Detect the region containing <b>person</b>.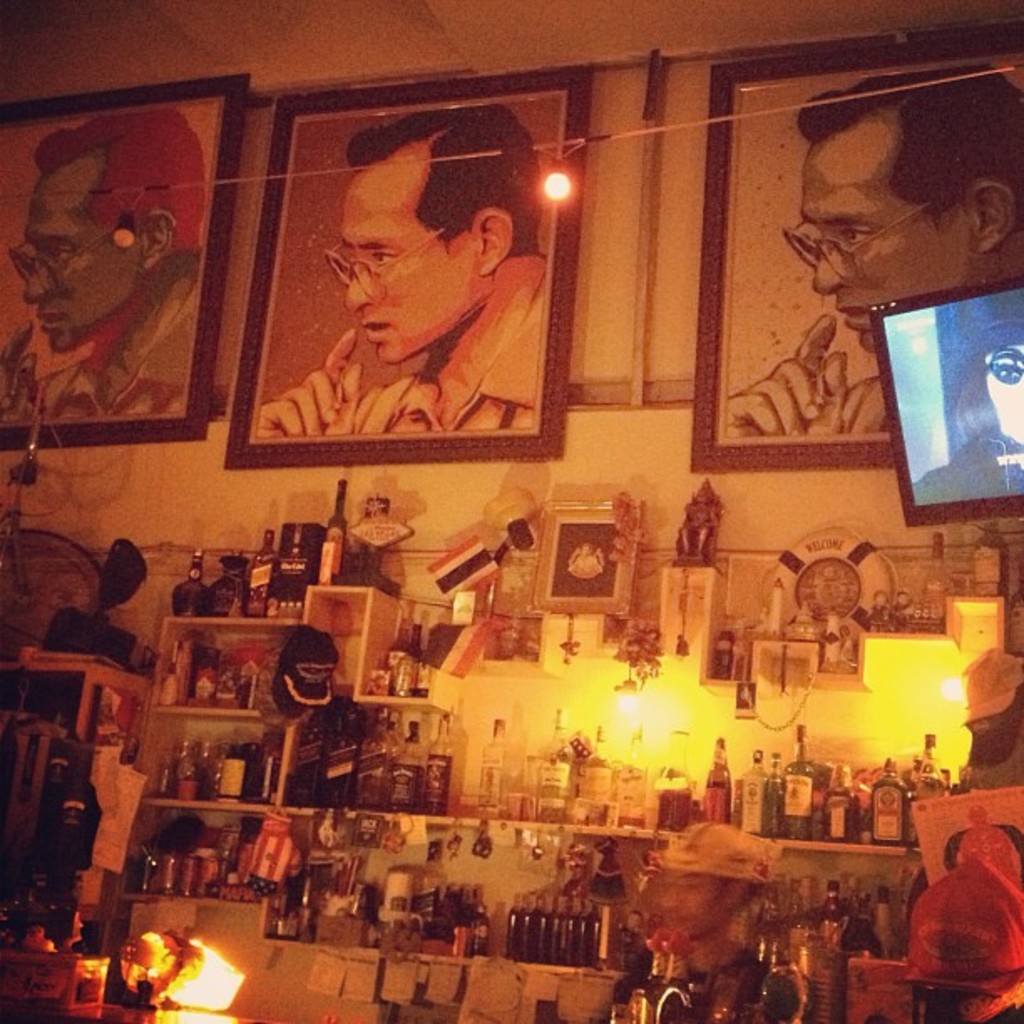
(726,69,1022,438).
